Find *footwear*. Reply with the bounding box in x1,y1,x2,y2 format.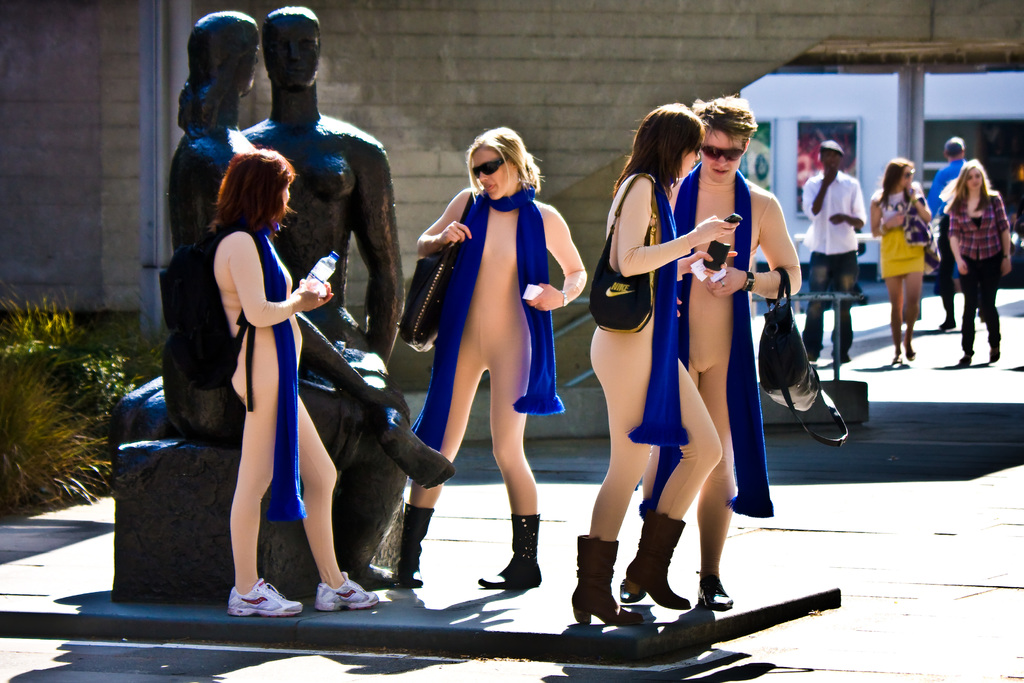
624,508,694,610.
